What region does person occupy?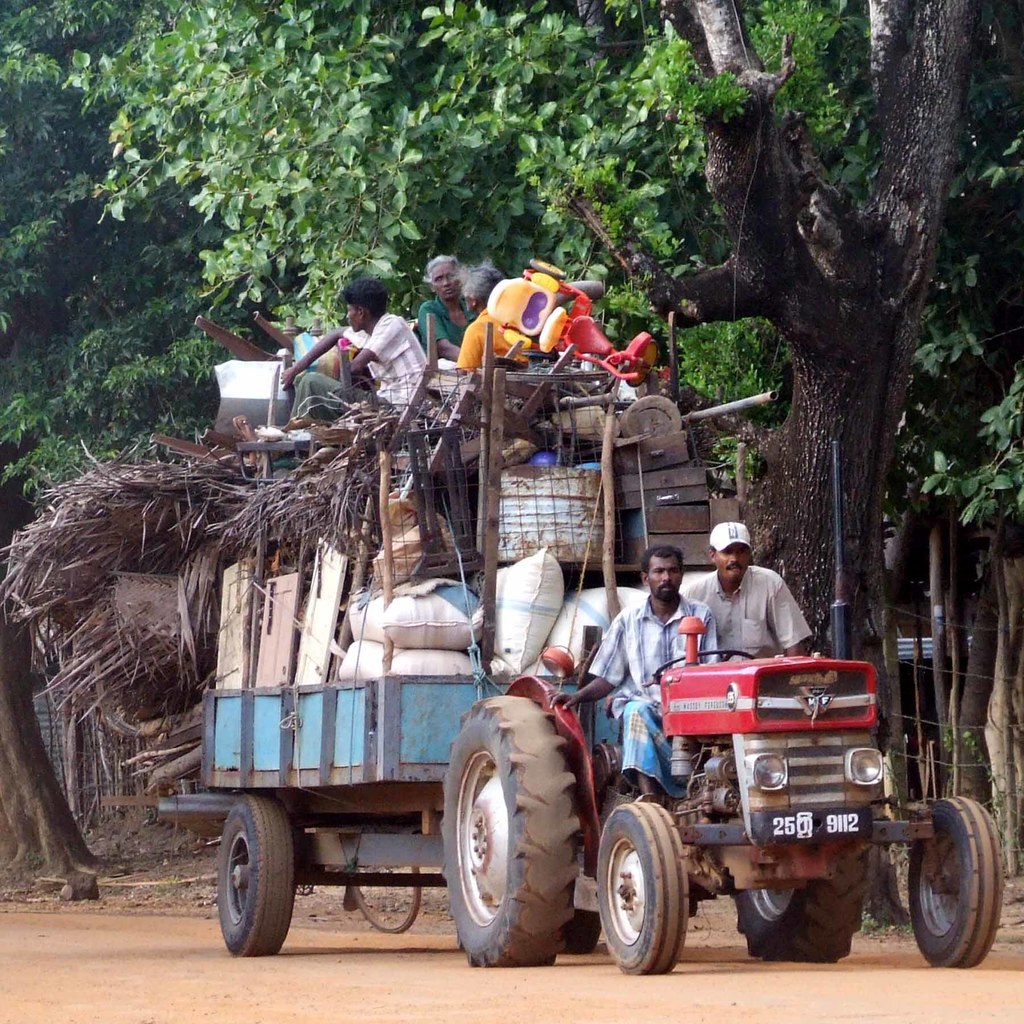
Rect(690, 525, 809, 665).
